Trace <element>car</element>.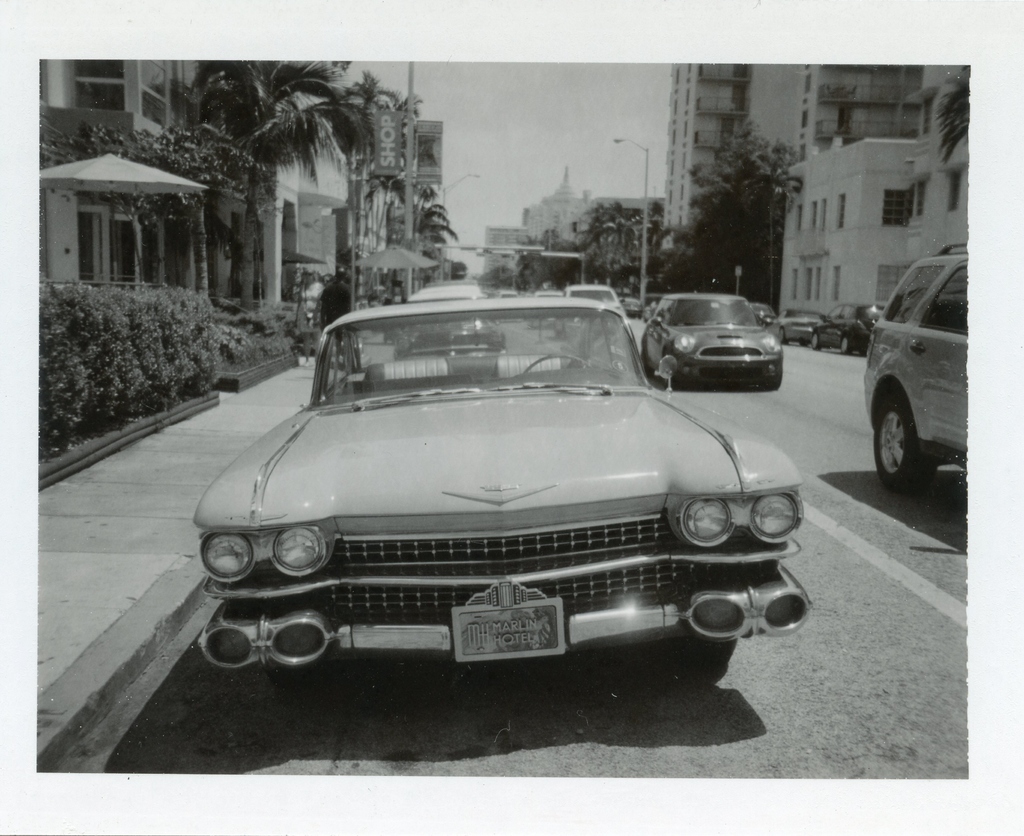
Traced to x1=812, y1=304, x2=883, y2=352.
